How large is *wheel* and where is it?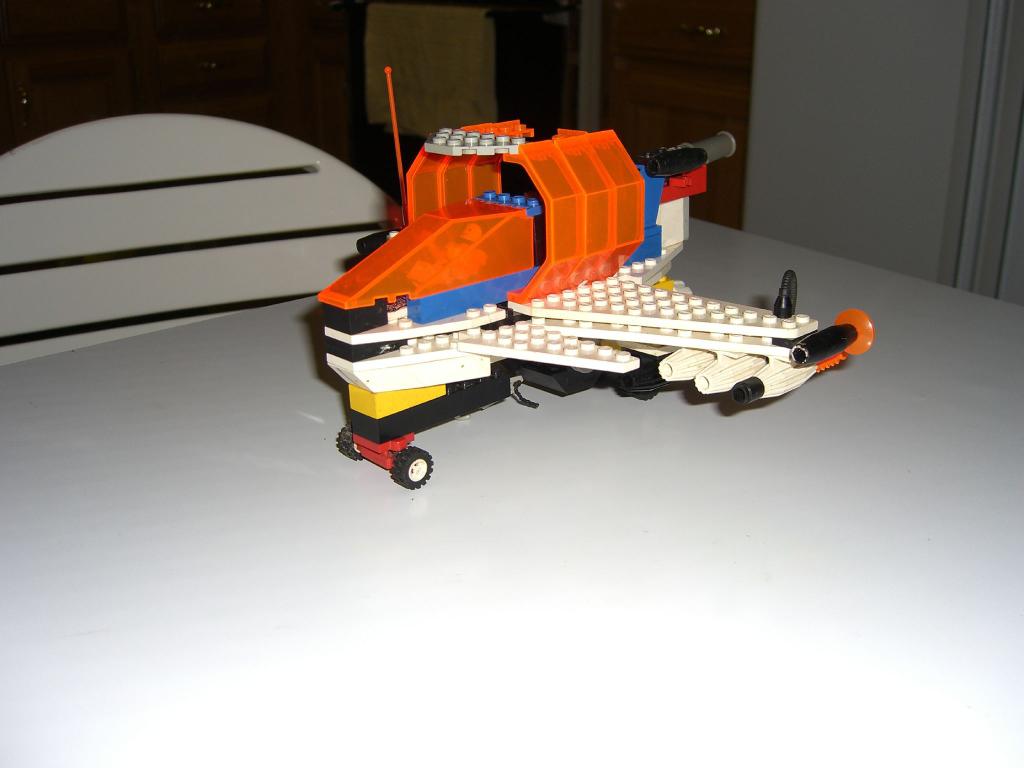
Bounding box: <bbox>394, 445, 431, 484</bbox>.
